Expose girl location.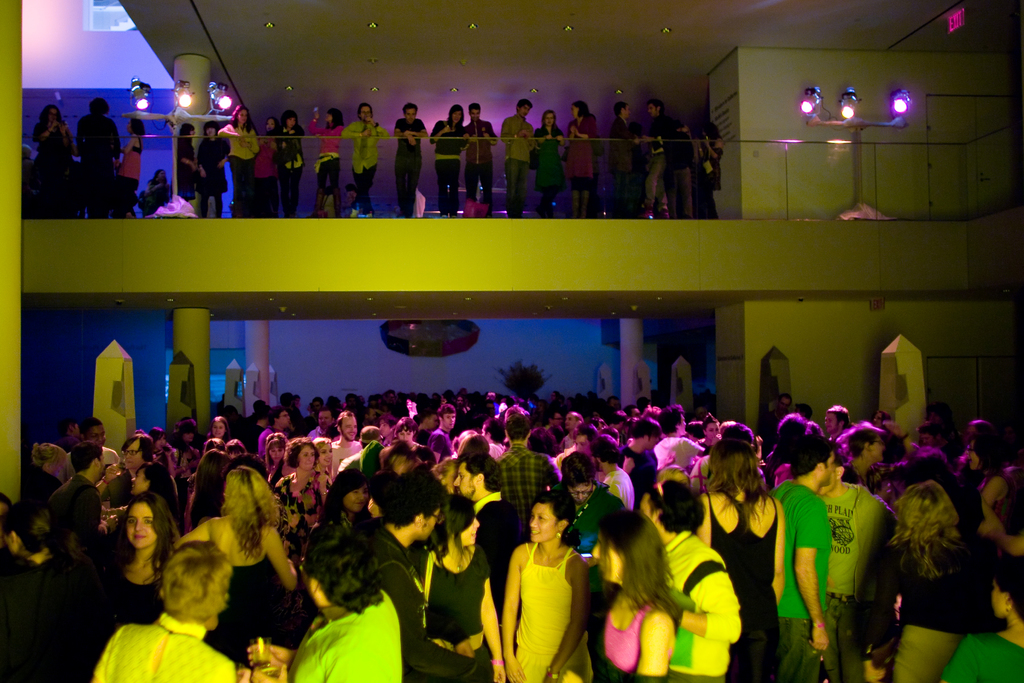
Exposed at left=871, top=481, right=987, bottom=682.
